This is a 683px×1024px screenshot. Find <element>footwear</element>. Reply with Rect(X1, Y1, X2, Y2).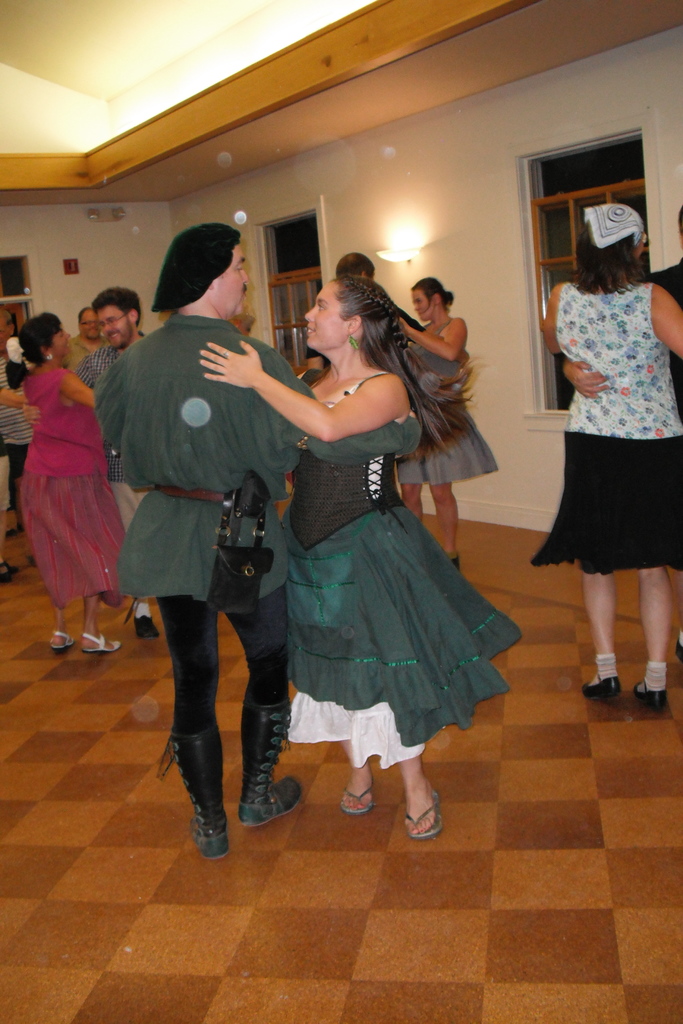
Rect(1, 564, 19, 585).
